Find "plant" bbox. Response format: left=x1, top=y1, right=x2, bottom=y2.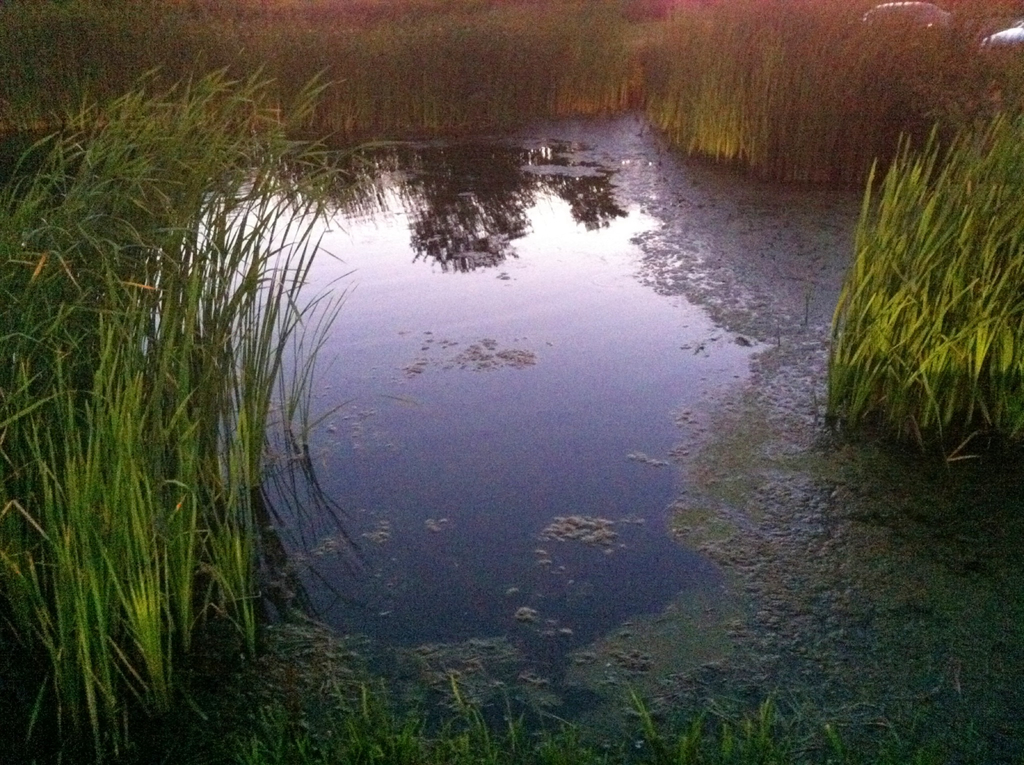
left=807, top=64, right=1023, bottom=500.
